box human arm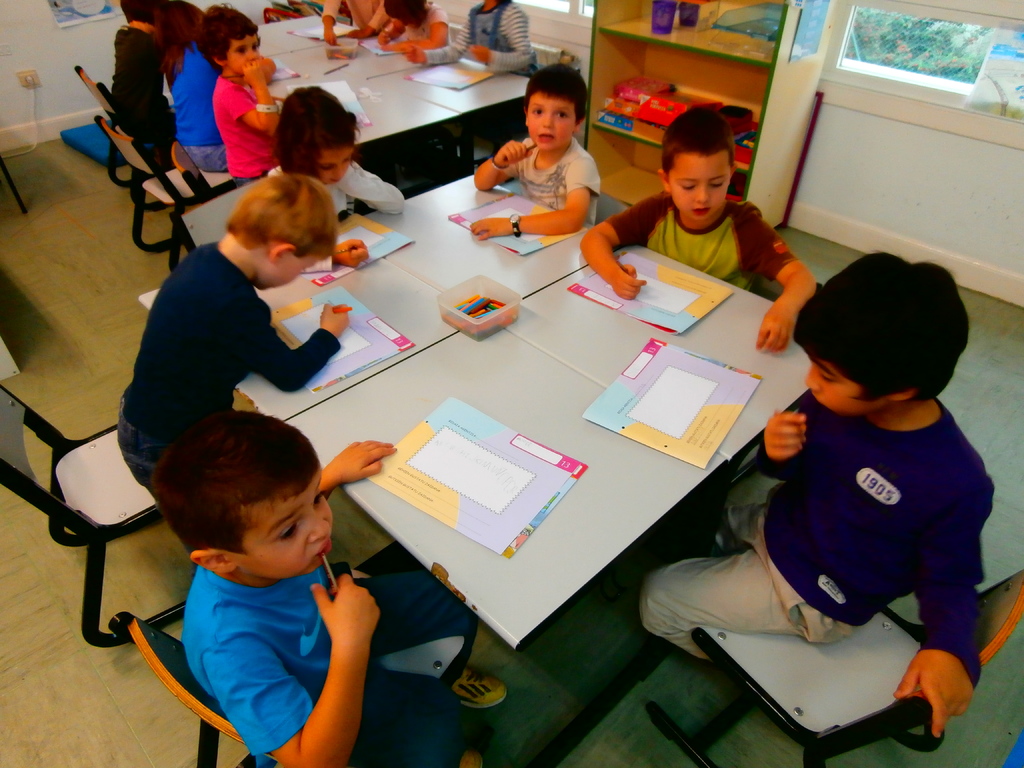
pyautogui.locateOnScreen(470, 1, 545, 76)
